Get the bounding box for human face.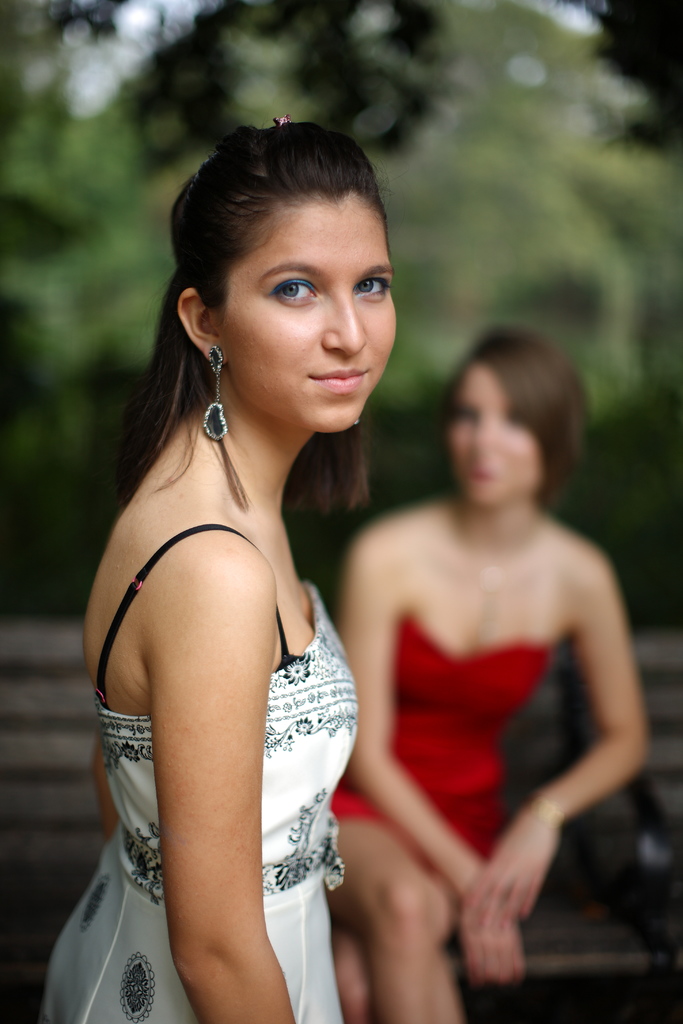
rect(448, 367, 545, 514).
